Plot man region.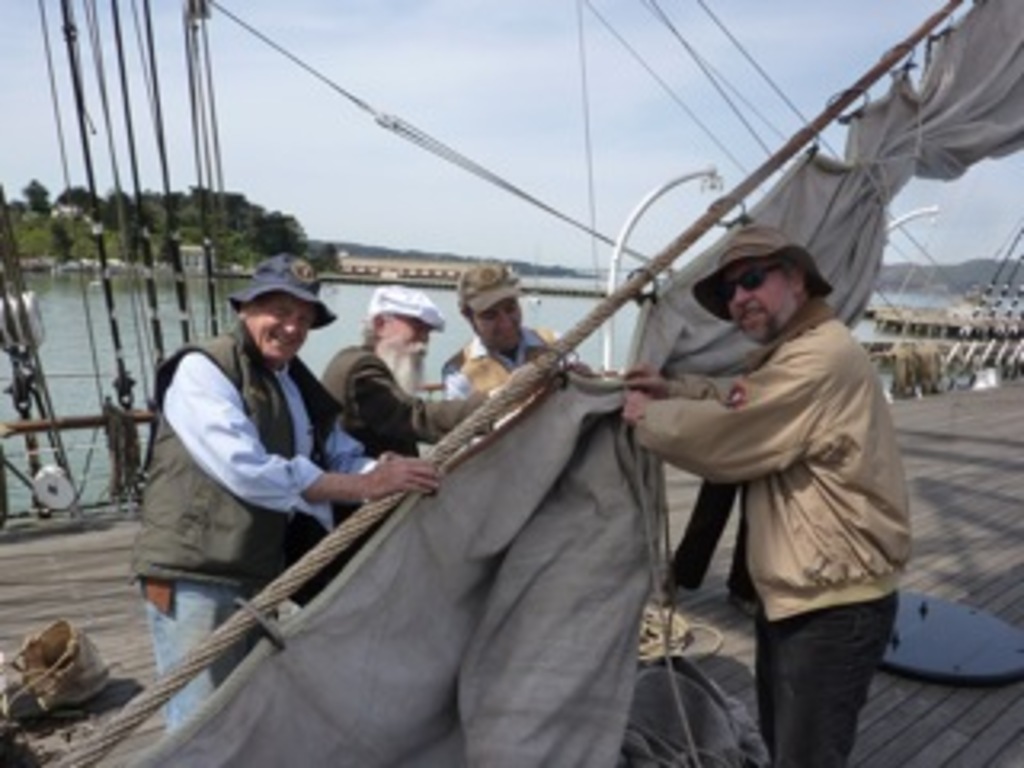
Plotted at (left=650, top=480, right=762, bottom=621).
